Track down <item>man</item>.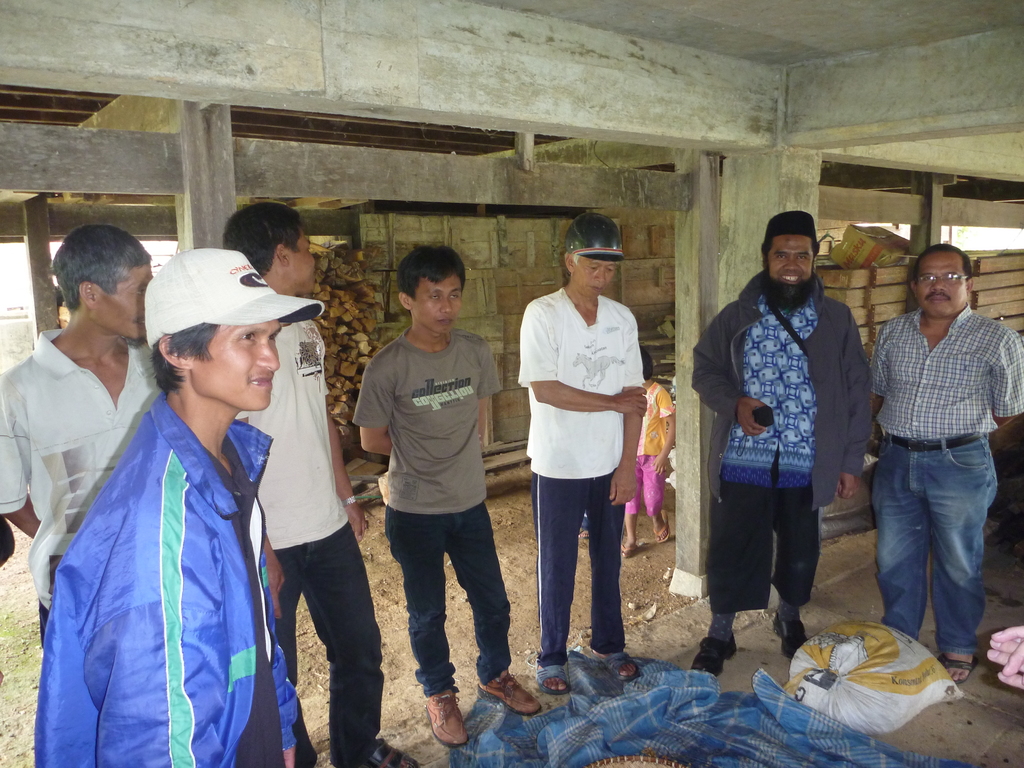
Tracked to x1=857, y1=225, x2=1015, y2=696.
